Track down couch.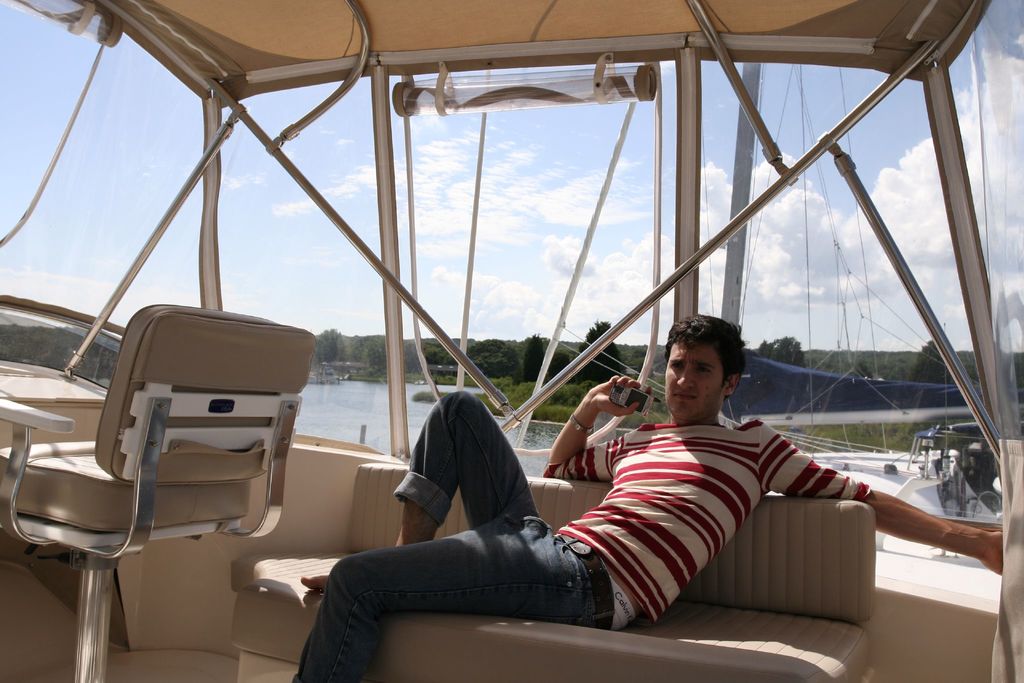
Tracked to <region>232, 467, 884, 682</region>.
